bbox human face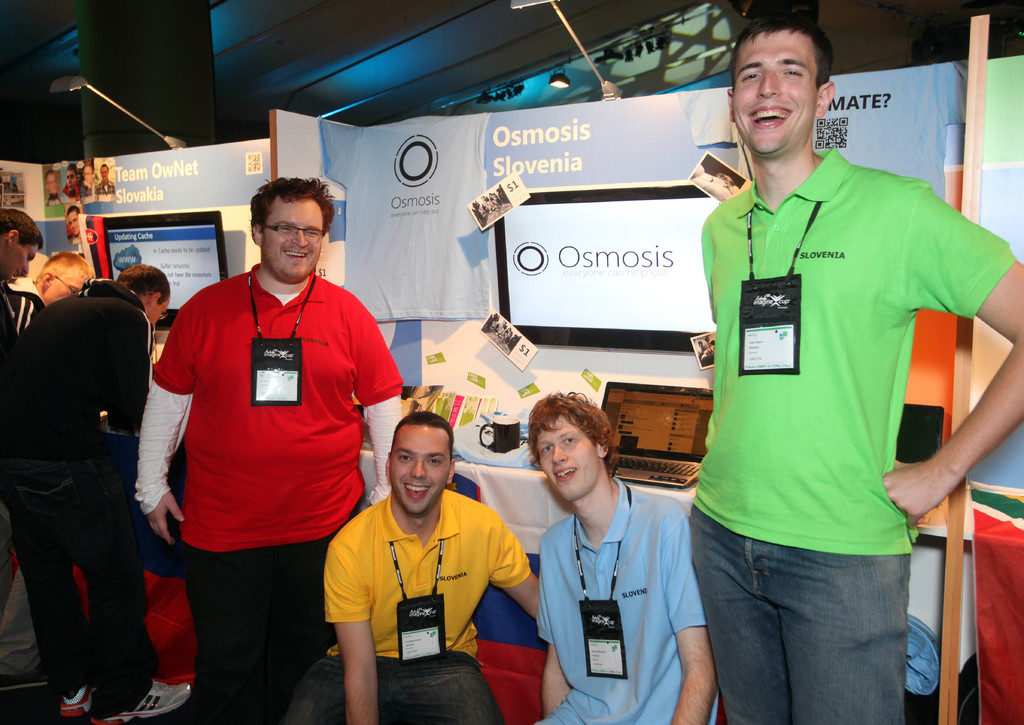
bbox=(84, 170, 92, 180)
